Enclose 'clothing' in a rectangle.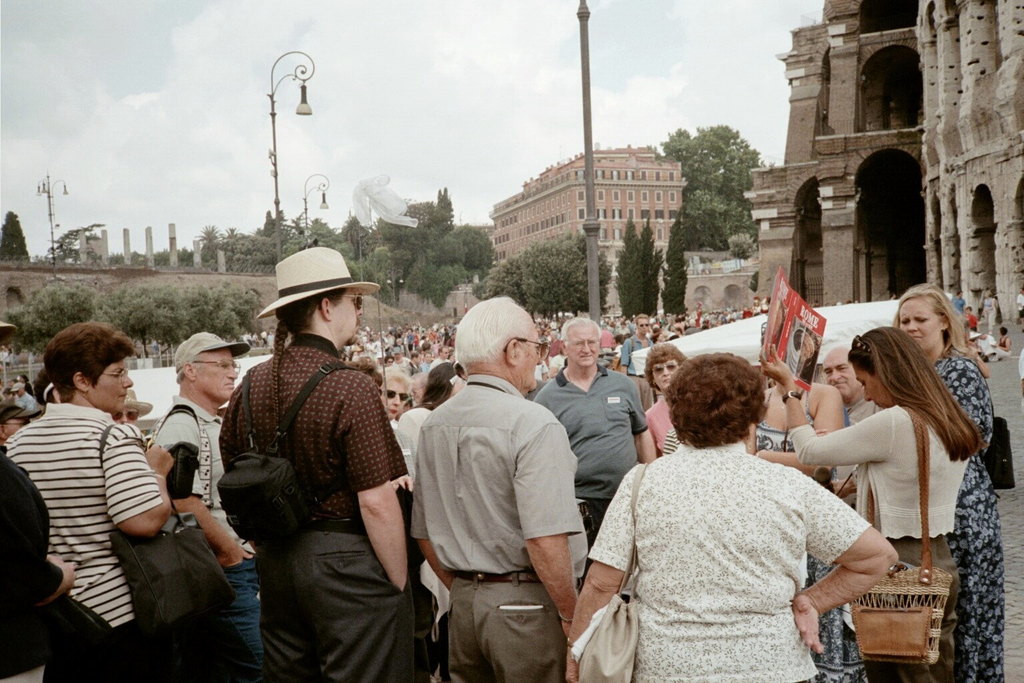
bbox=[990, 338, 1009, 358].
